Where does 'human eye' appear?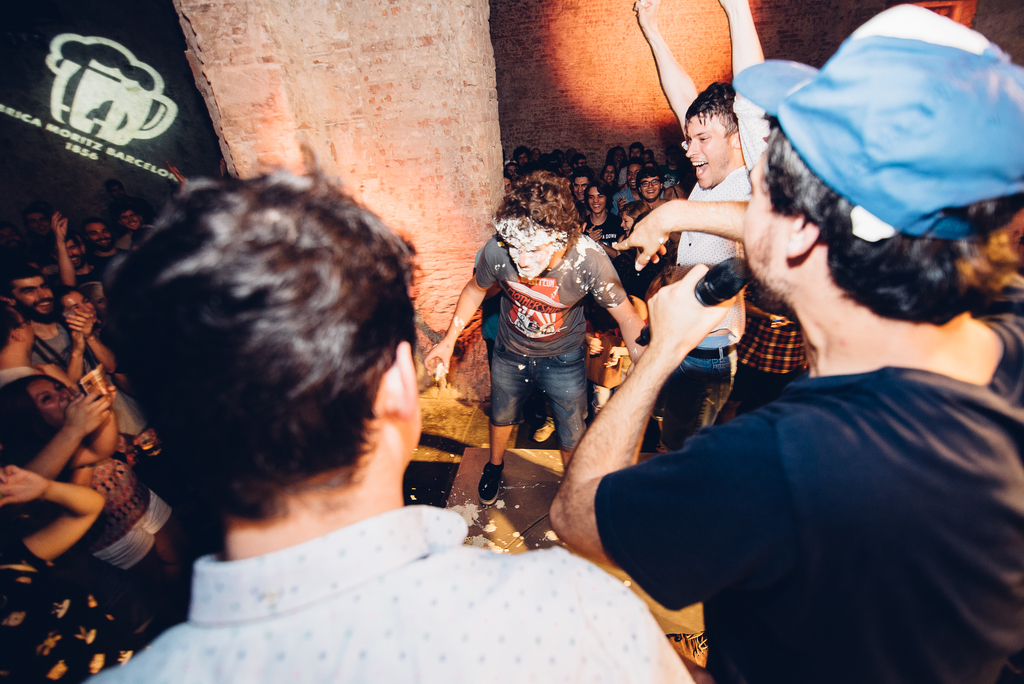
Appears at [x1=697, y1=133, x2=711, y2=143].
